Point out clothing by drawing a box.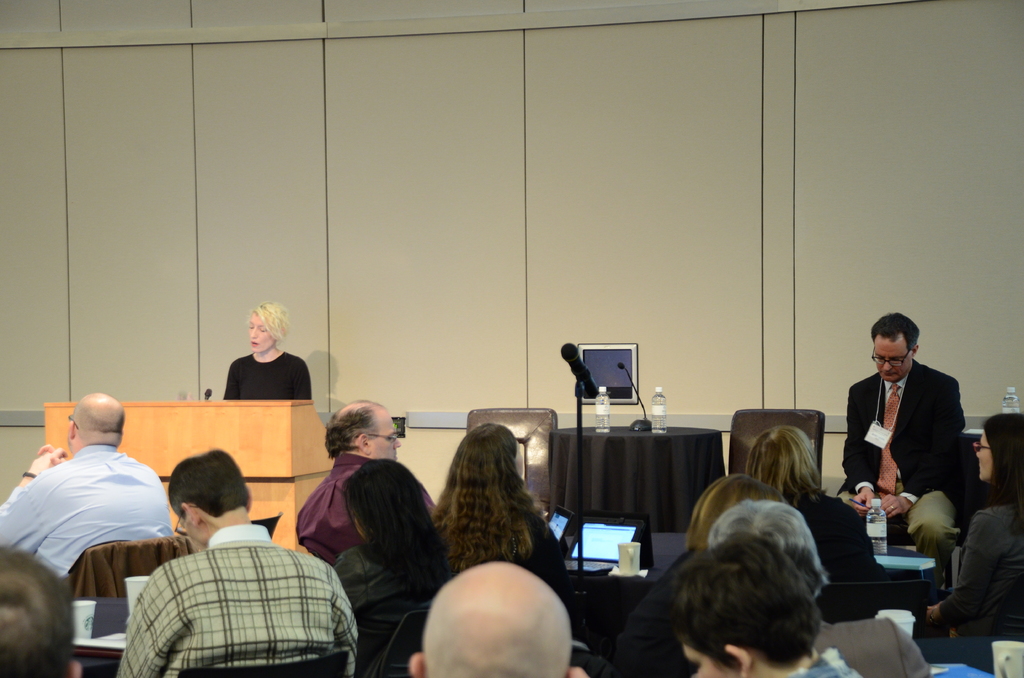
bbox=(296, 444, 424, 553).
